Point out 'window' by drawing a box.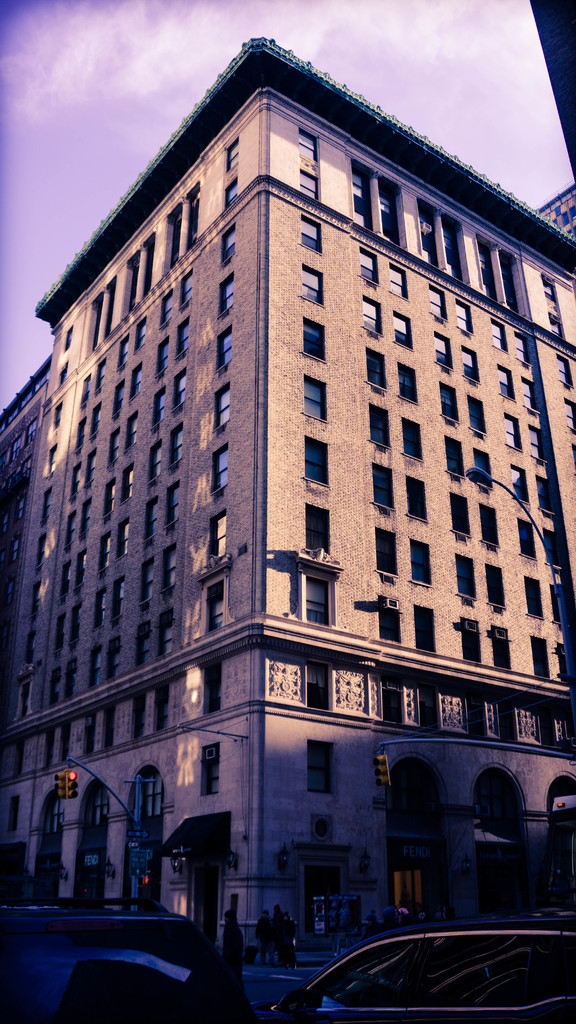
[x1=212, y1=381, x2=230, y2=429].
